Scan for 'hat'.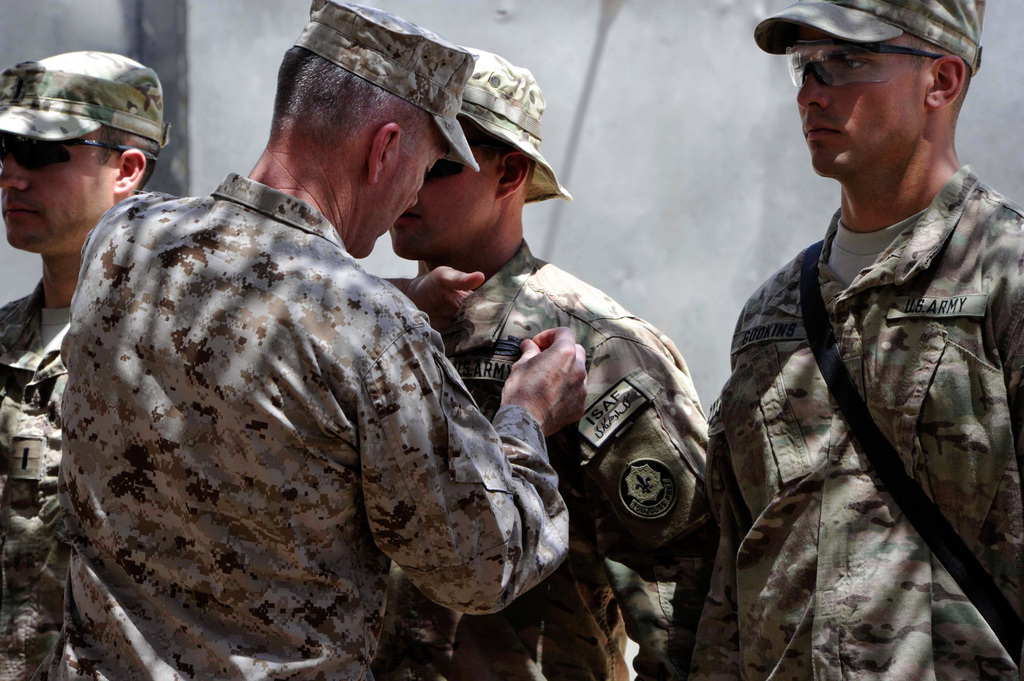
Scan result: {"x1": 457, "y1": 48, "x2": 571, "y2": 204}.
